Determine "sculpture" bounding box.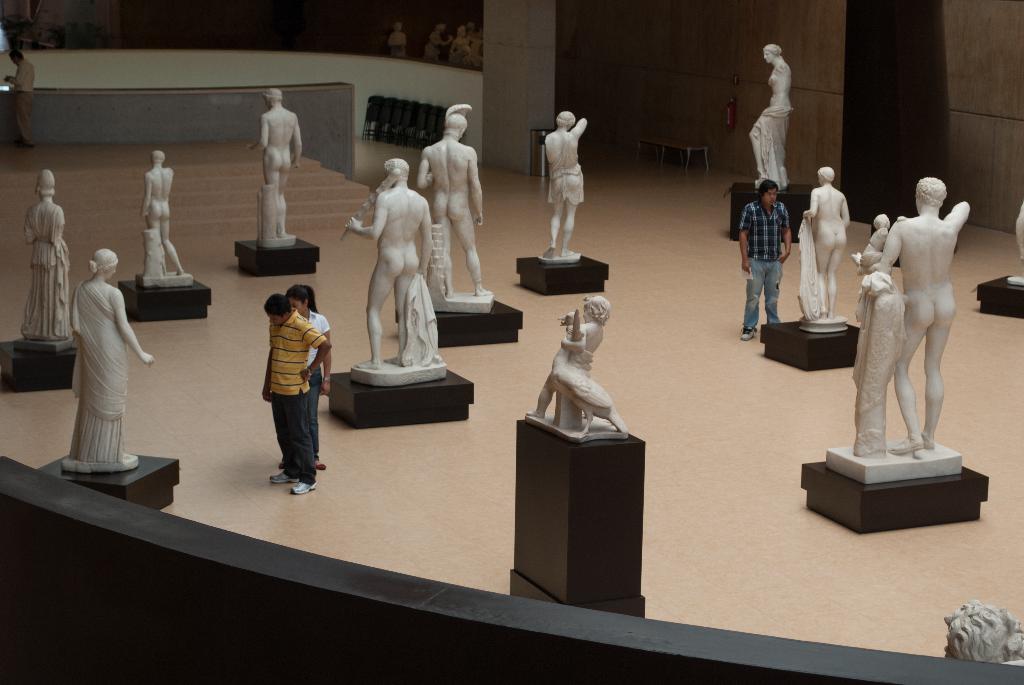
Determined: crop(849, 166, 977, 467).
